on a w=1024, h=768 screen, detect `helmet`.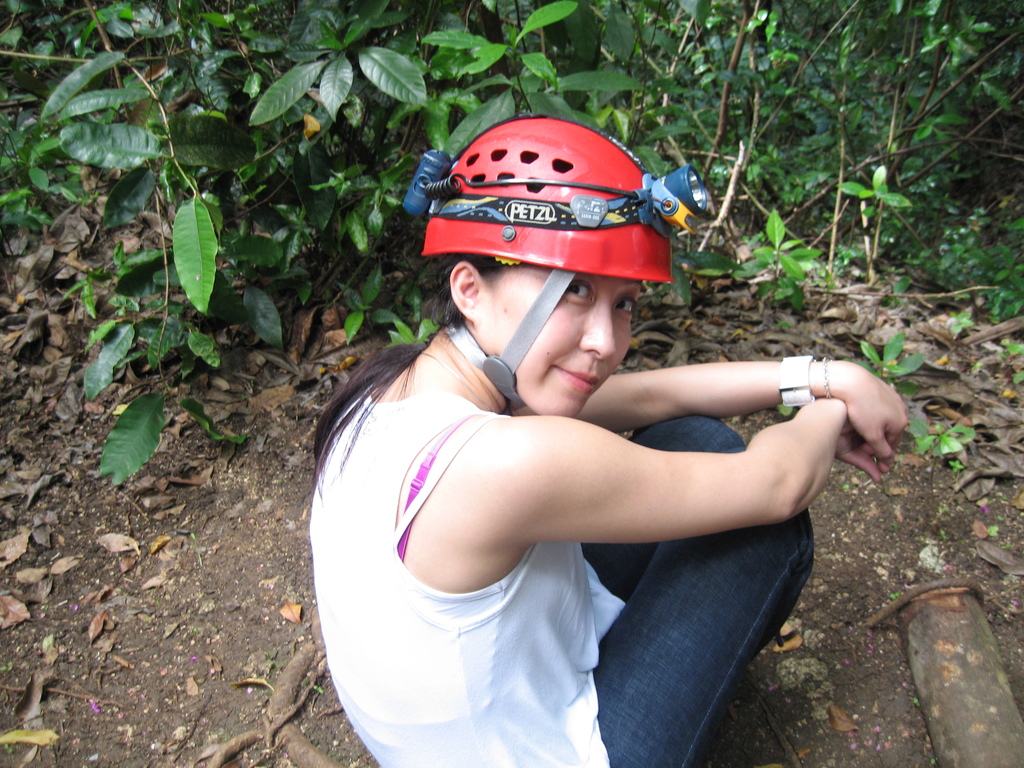
region(404, 109, 716, 392).
